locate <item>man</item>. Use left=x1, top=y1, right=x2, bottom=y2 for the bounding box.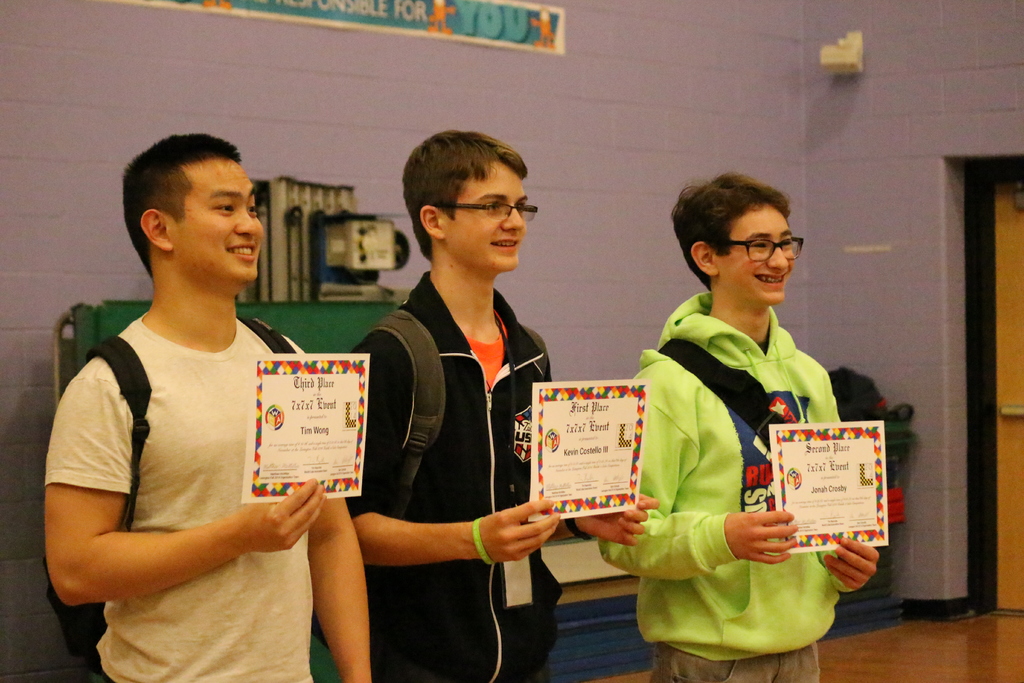
left=596, top=185, right=884, bottom=682.
